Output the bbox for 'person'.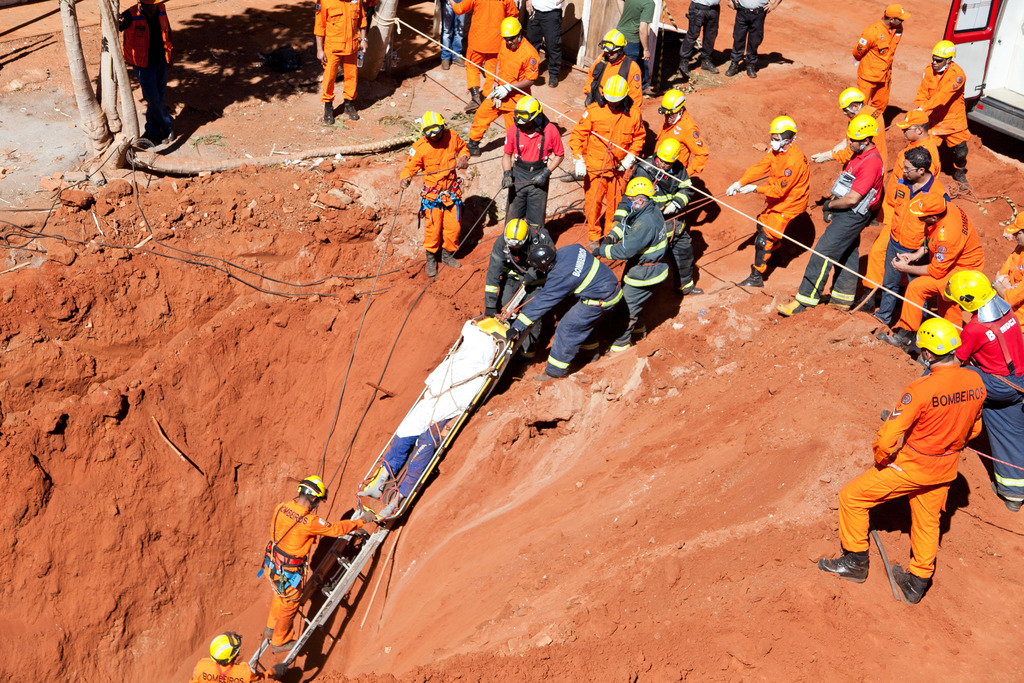
select_region(894, 108, 938, 175).
